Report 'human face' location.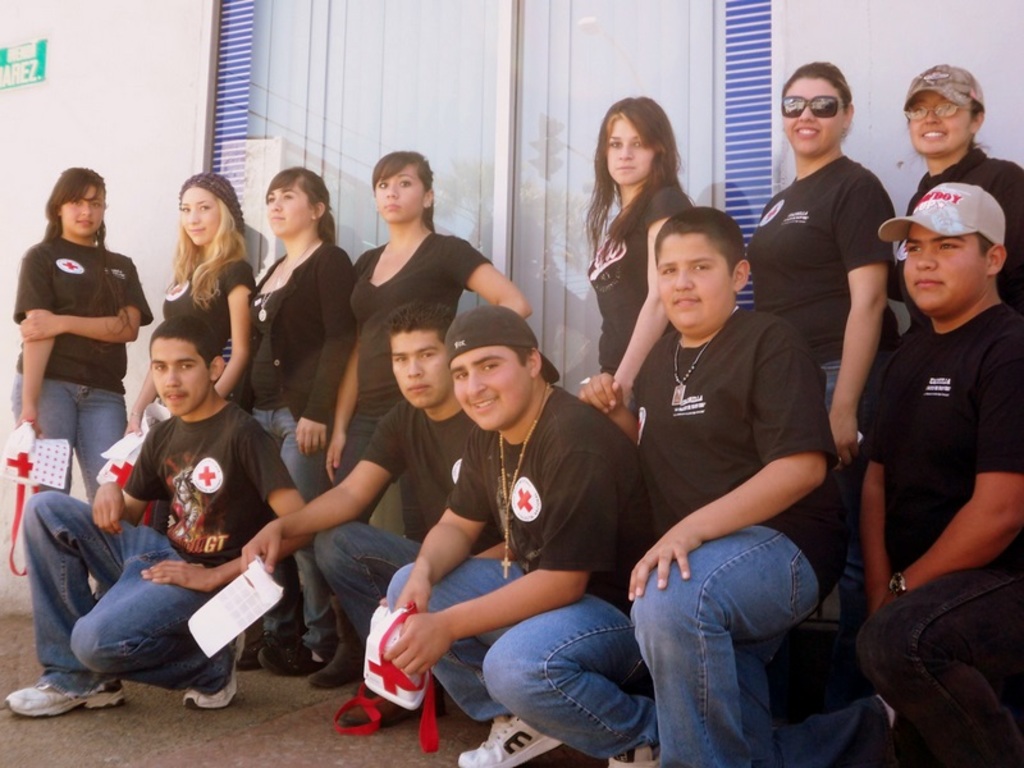
Report: (left=782, top=76, right=847, bottom=157).
